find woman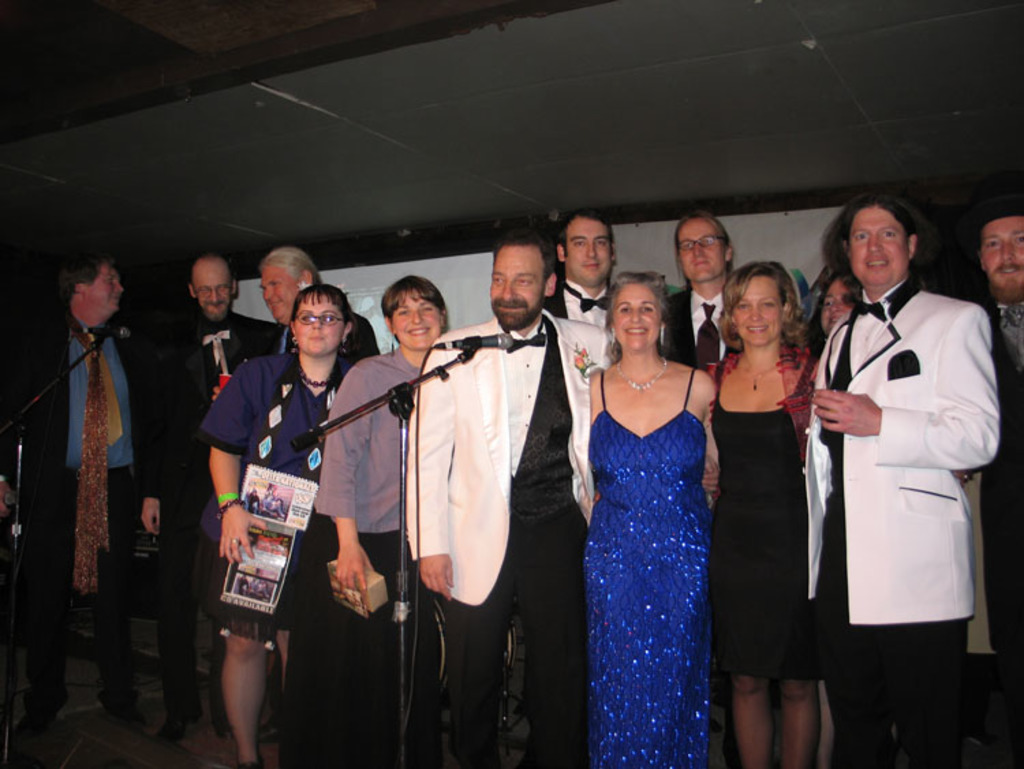
box=[197, 284, 356, 768]
